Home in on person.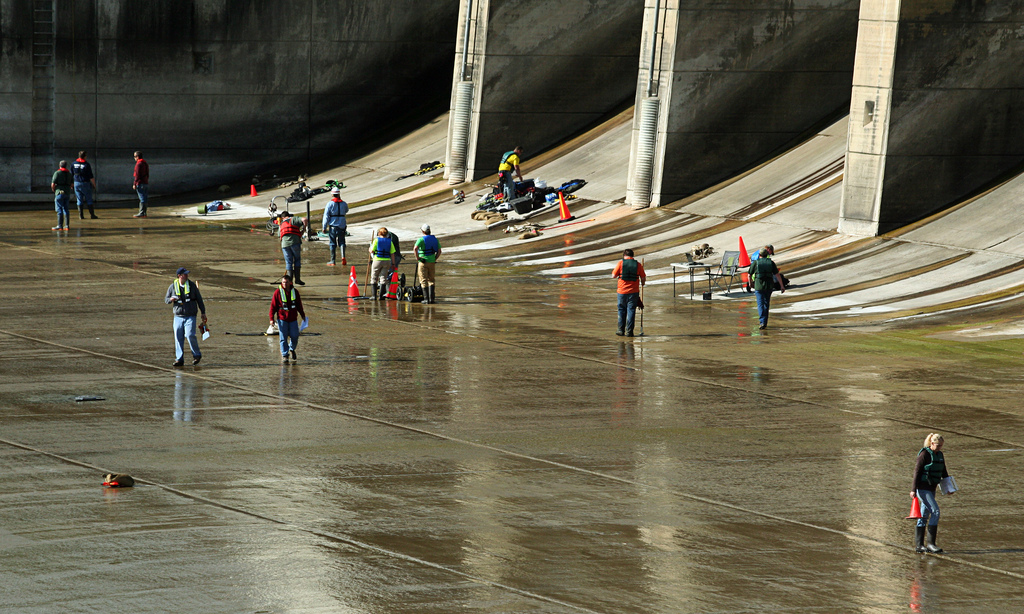
Homed in at (x1=907, y1=435, x2=955, y2=552).
